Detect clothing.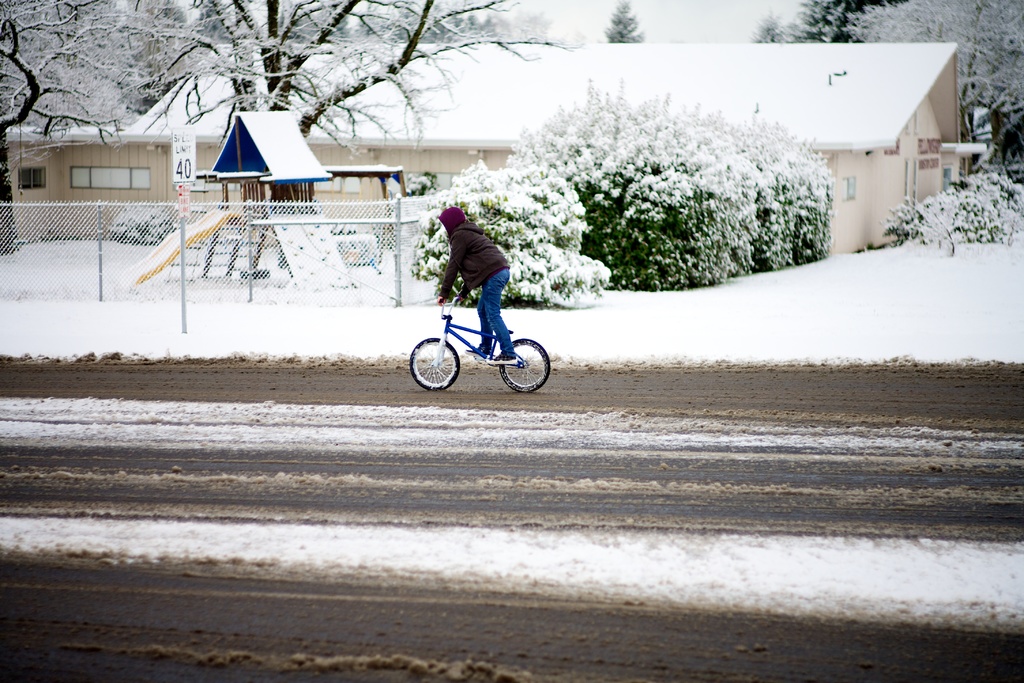
Detected at box(439, 222, 510, 302).
